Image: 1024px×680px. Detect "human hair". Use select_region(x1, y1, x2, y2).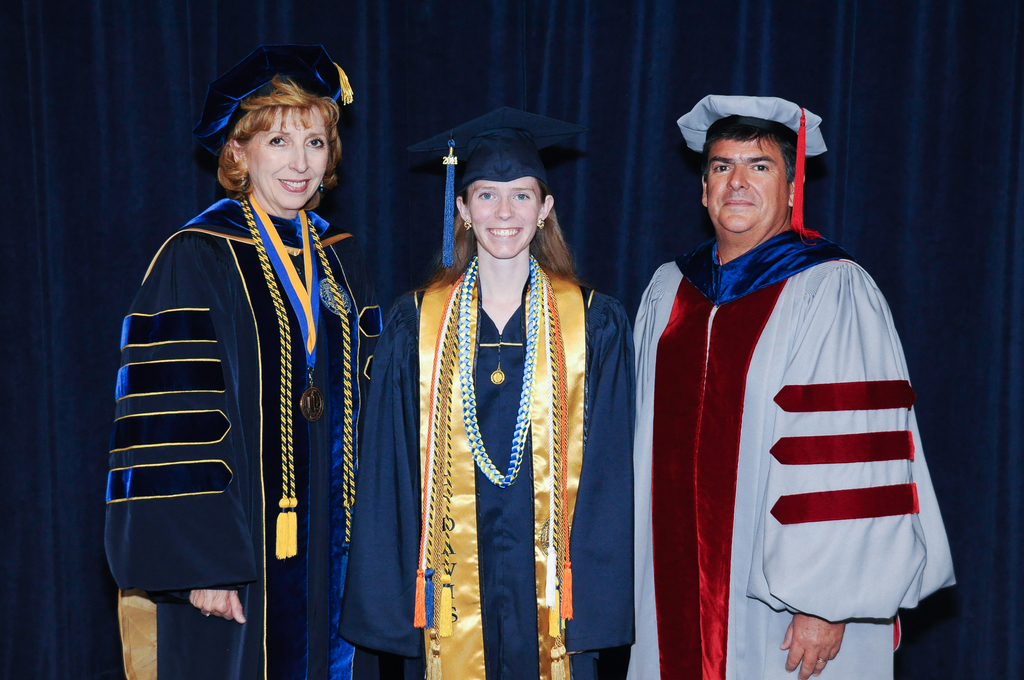
select_region(432, 194, 575, 285).
